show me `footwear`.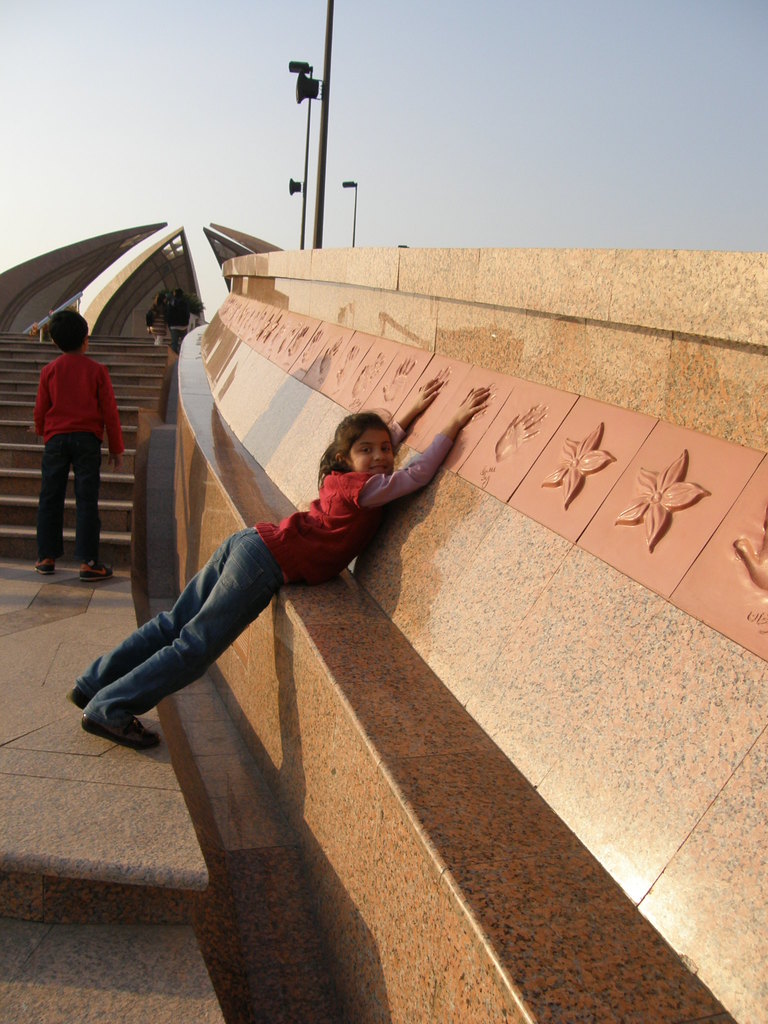
`footwear` is here: x1=33 y1=557 x2=60 y2=575.
